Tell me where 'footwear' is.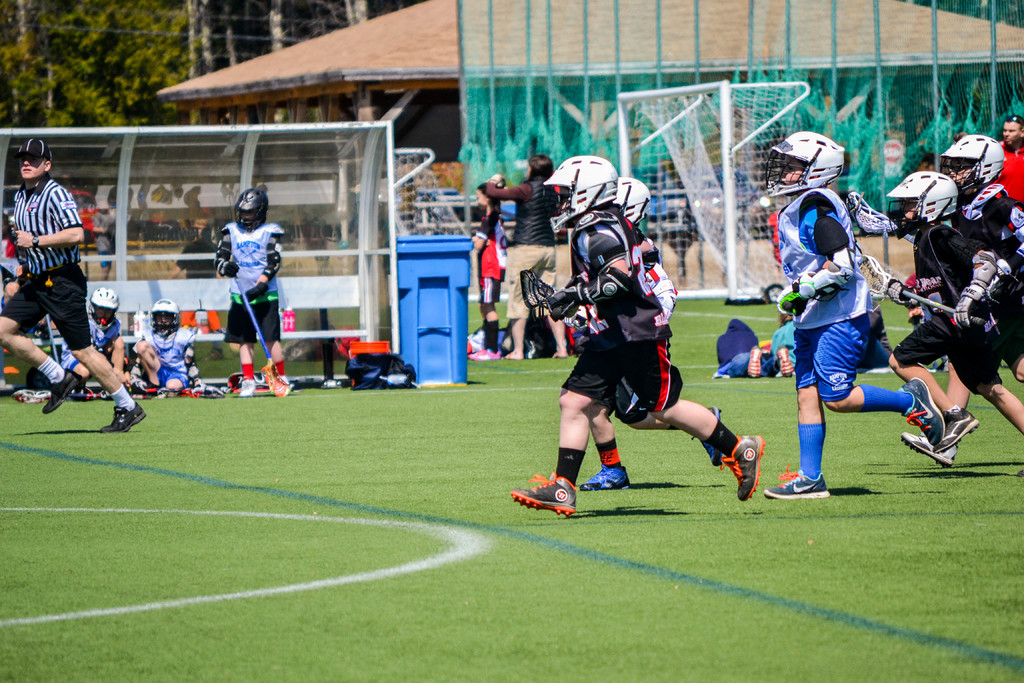
'footwear' is at locate(464, 343, 502, 362).
